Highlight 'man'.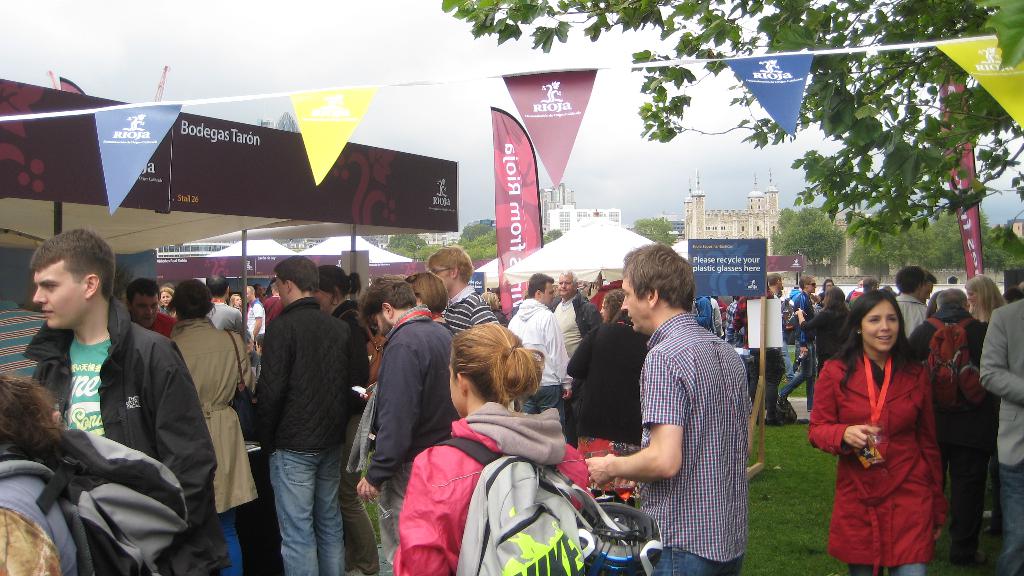
Highlighted region: 496/271/580/442.
